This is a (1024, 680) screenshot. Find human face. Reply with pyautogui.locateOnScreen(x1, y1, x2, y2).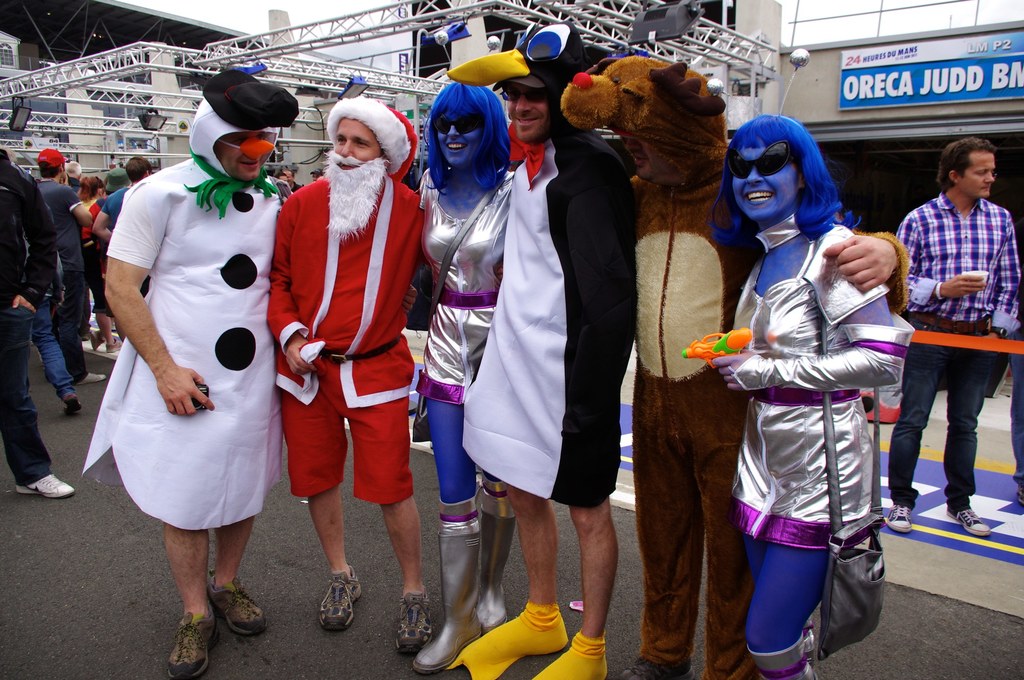
pyautogui.locateOnScreen(337, 117, 386, 171).
